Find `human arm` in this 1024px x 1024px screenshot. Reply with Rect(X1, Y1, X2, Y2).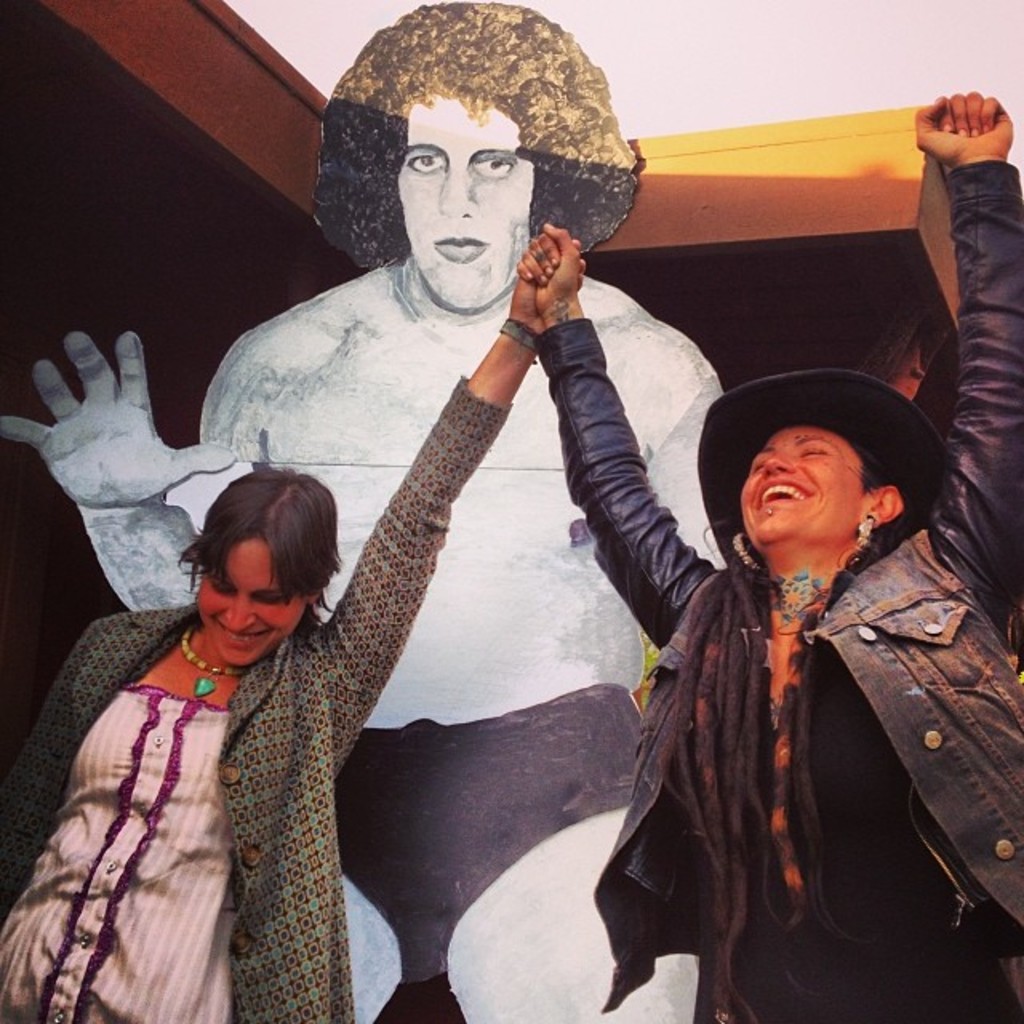
Rect(0, 312, 243, 656).
